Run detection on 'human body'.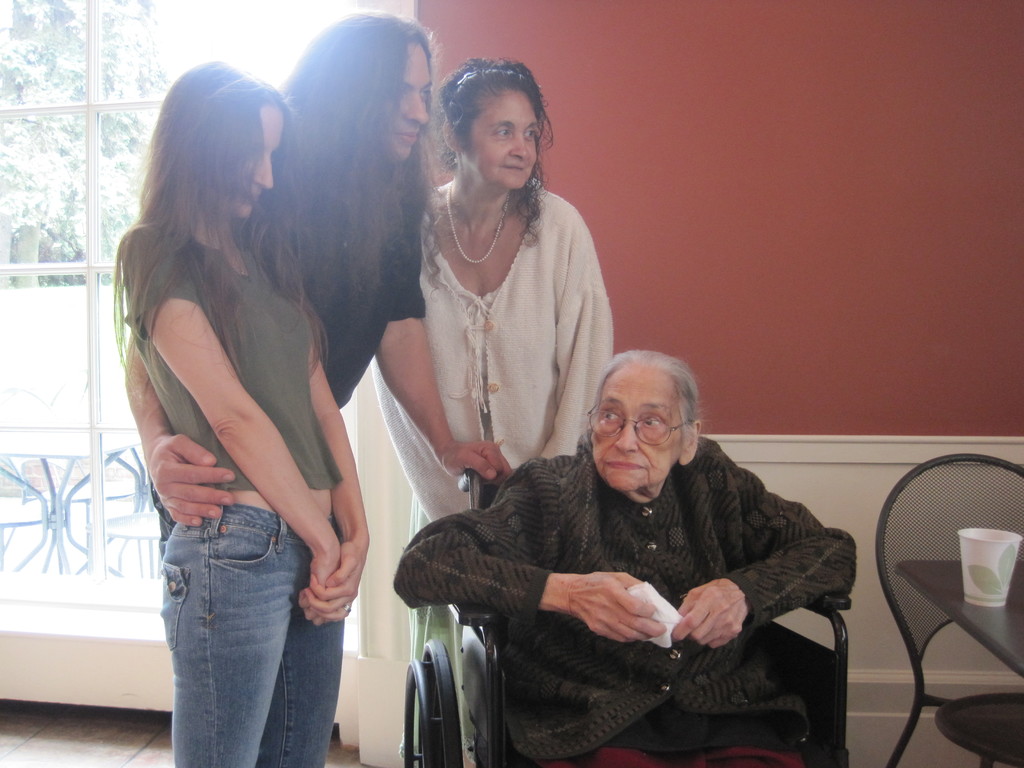
Result: (x1=392, y1=428, x2=867, y2=767).
